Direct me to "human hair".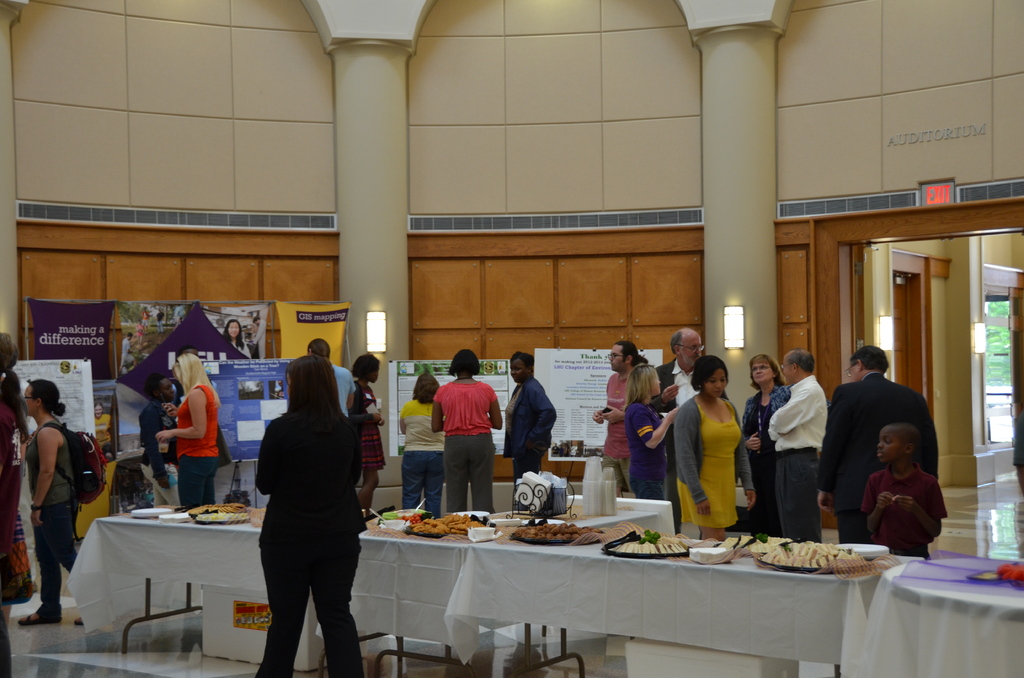
Direction: select_region(511, 350, 536, 370).
